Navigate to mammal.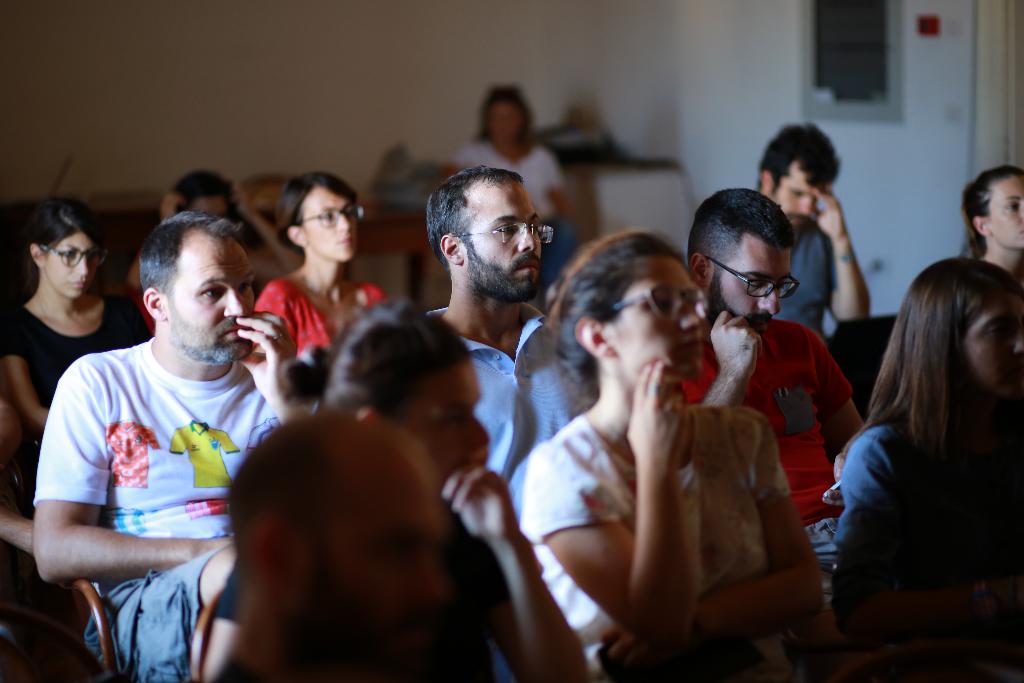
Navigation target: detection(518, 227, 826, 682).
